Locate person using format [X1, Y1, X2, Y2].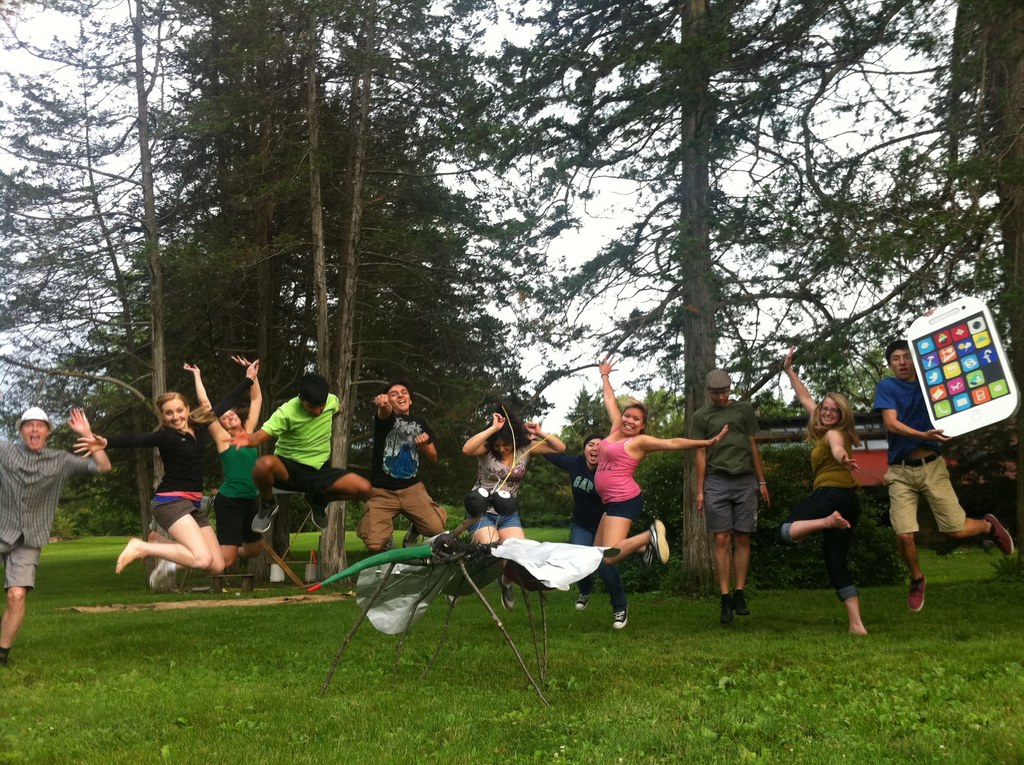
[539, 437, 635, 629].
